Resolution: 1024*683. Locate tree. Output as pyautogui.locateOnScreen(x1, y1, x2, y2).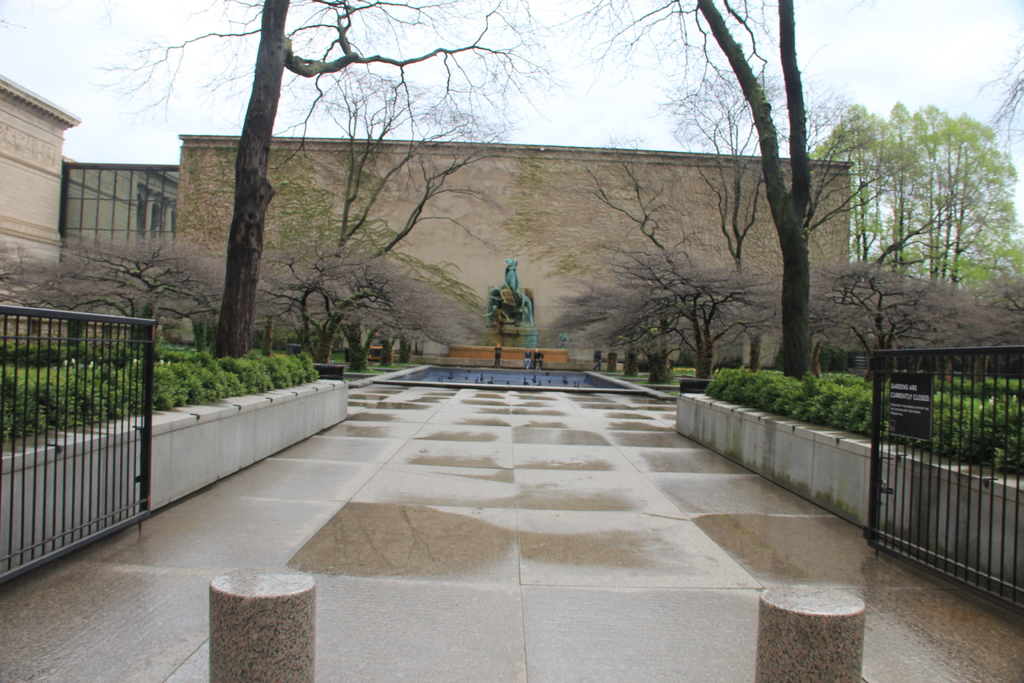
pyautogui.locateOnScreen(57, 247, 242, 352).
